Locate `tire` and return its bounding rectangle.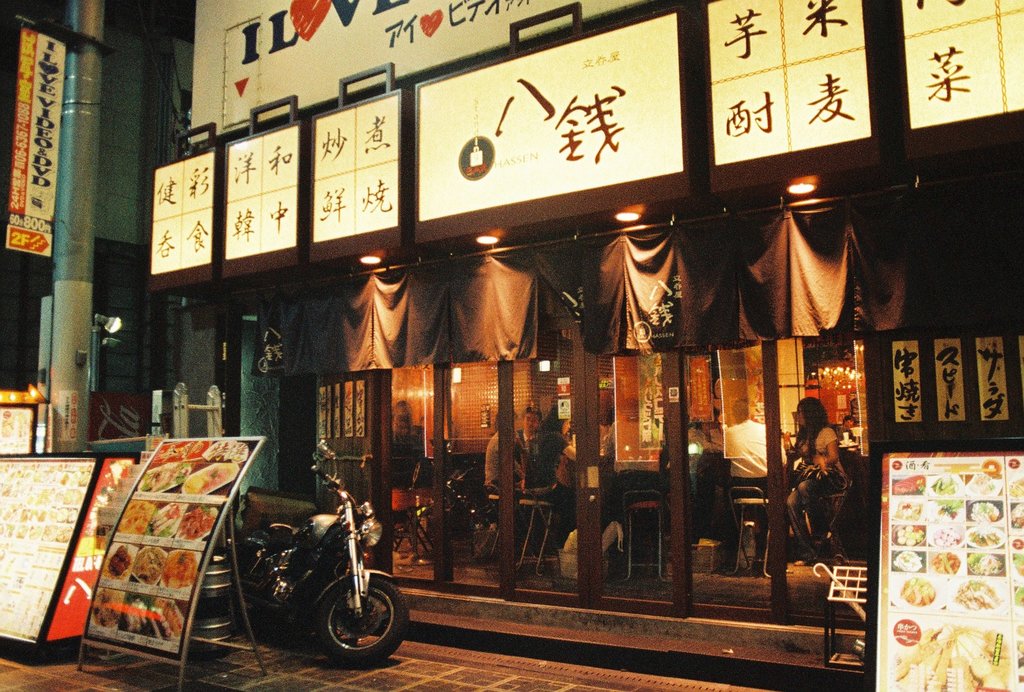
pyautogui.locateOnScreen(316, 572, 410, 664).
